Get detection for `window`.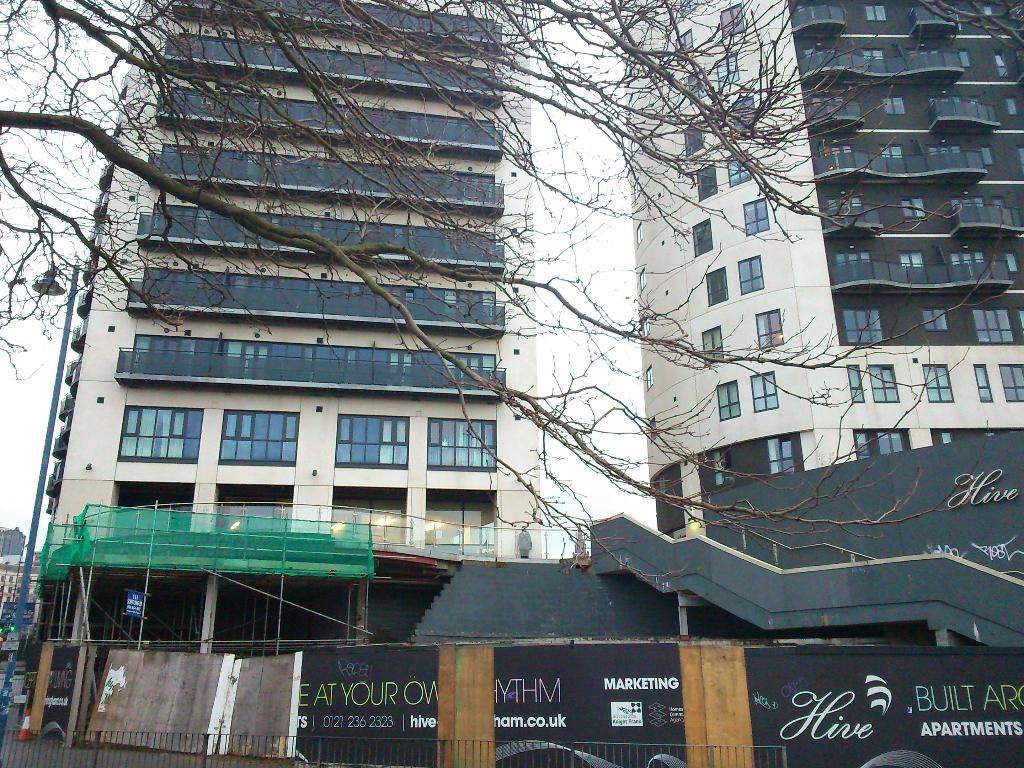
Detection: bbox(716, 57, 744, 87).
